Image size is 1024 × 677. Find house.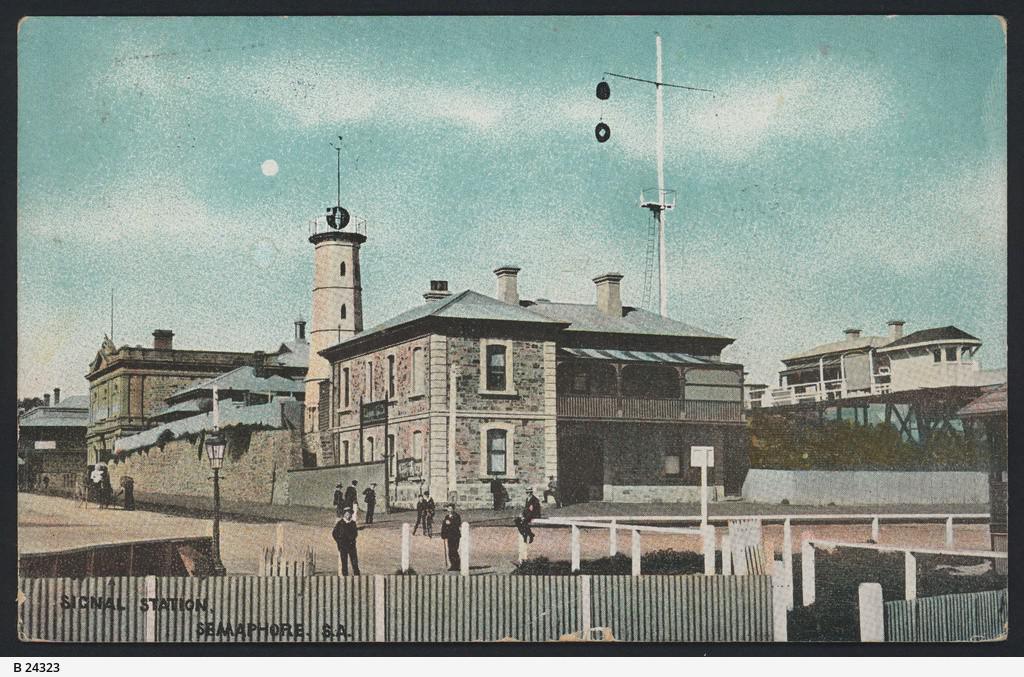
738 325 889 418.
